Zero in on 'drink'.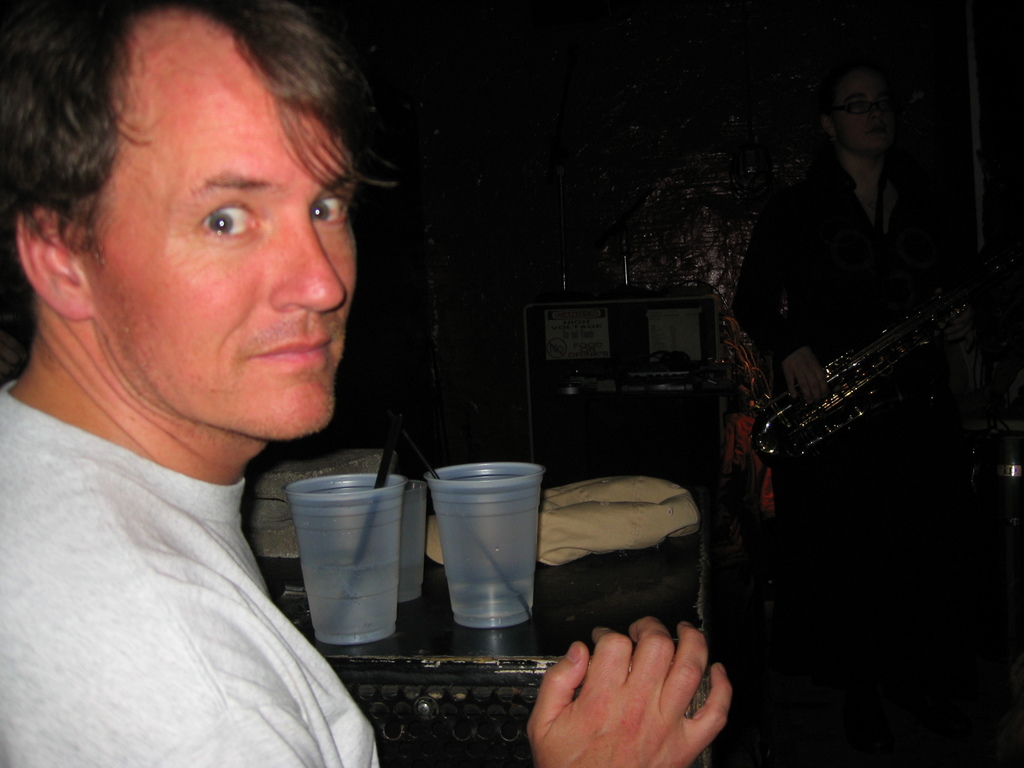
Zeroed in: locate(426, 458, 546, 637).
